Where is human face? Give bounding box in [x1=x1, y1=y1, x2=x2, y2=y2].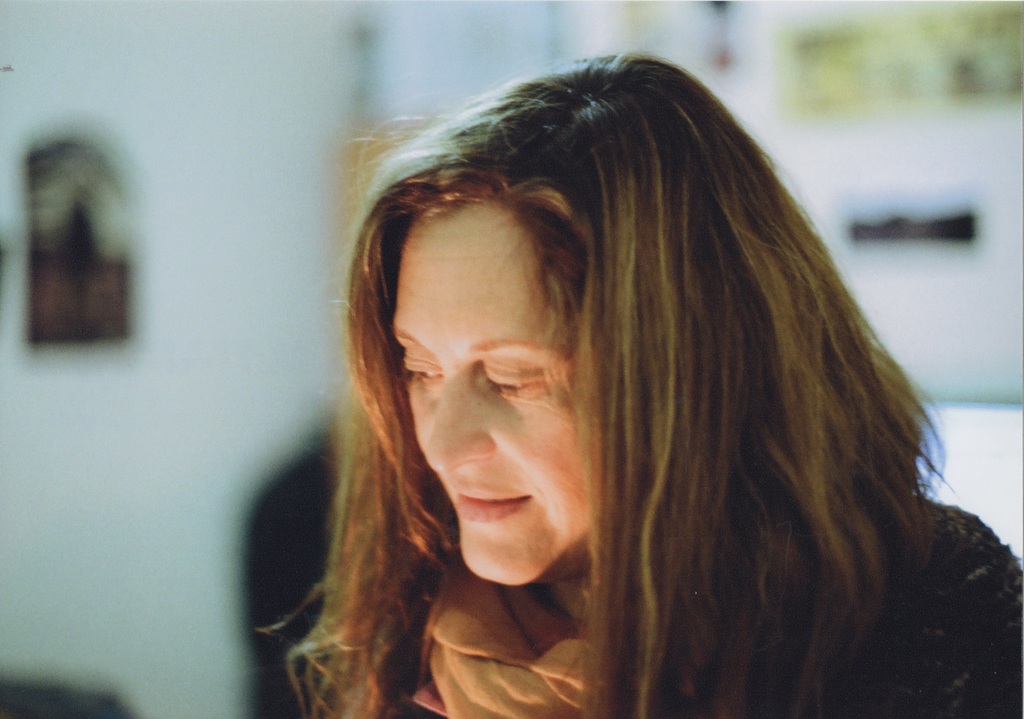
[x1=393, y1=208, x2=598, y2=583].
